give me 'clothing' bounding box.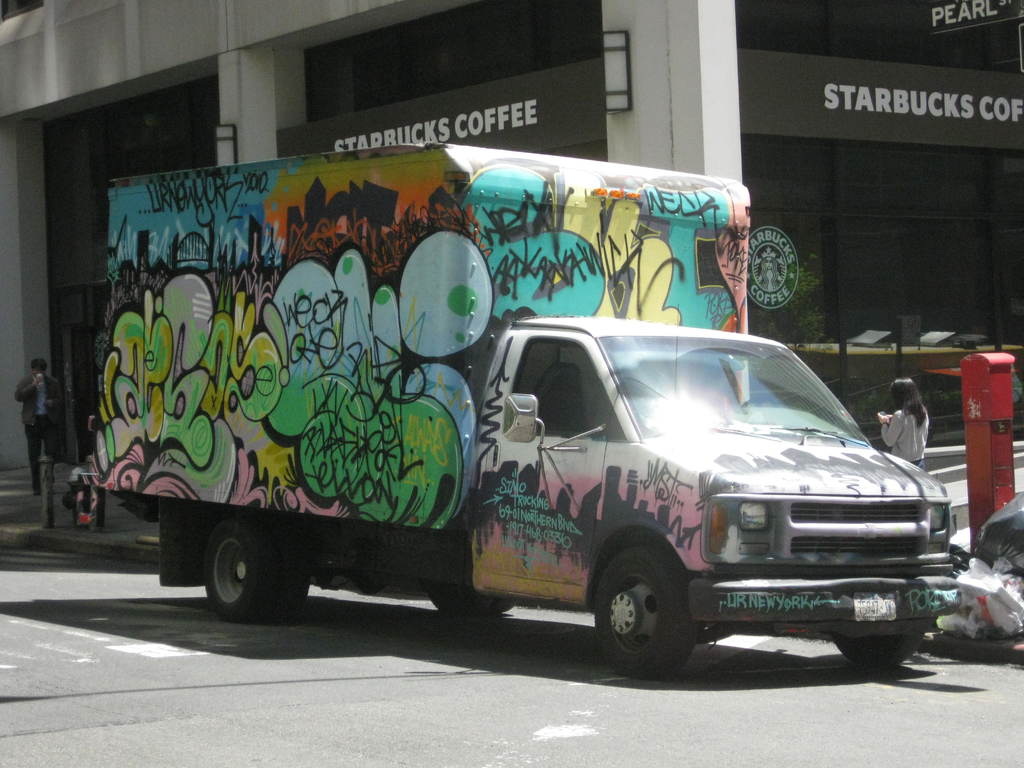
19:372:51:490.
